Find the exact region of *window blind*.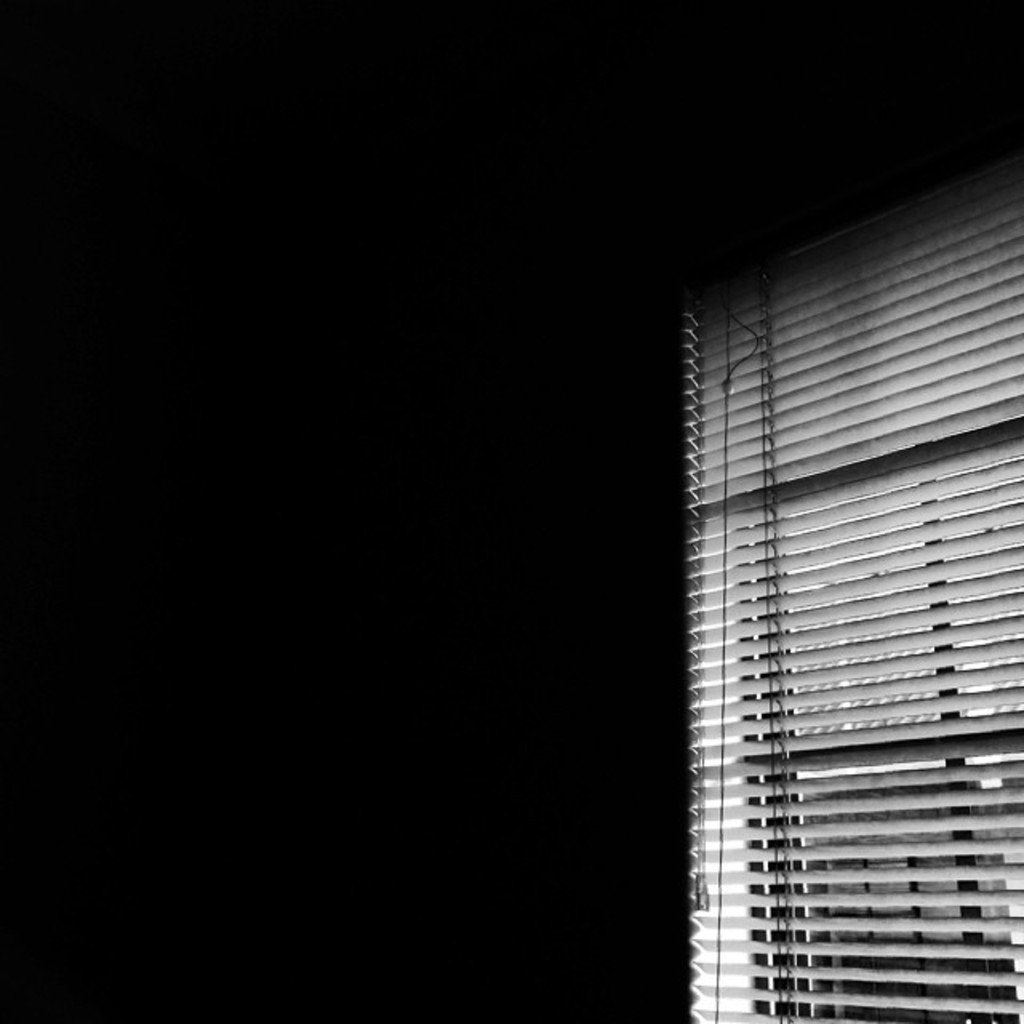
Exact region: Rect(675, 109, 1022, 1022).
